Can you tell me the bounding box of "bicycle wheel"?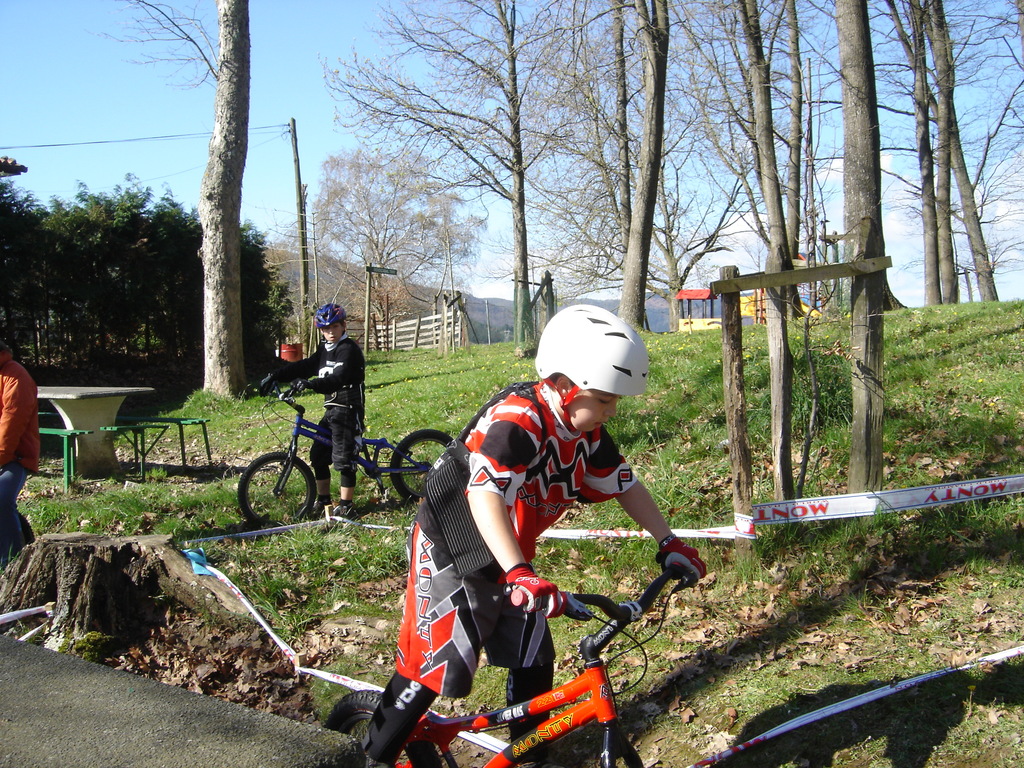
(x1=388, y1=428, x2=456, y2=507).
